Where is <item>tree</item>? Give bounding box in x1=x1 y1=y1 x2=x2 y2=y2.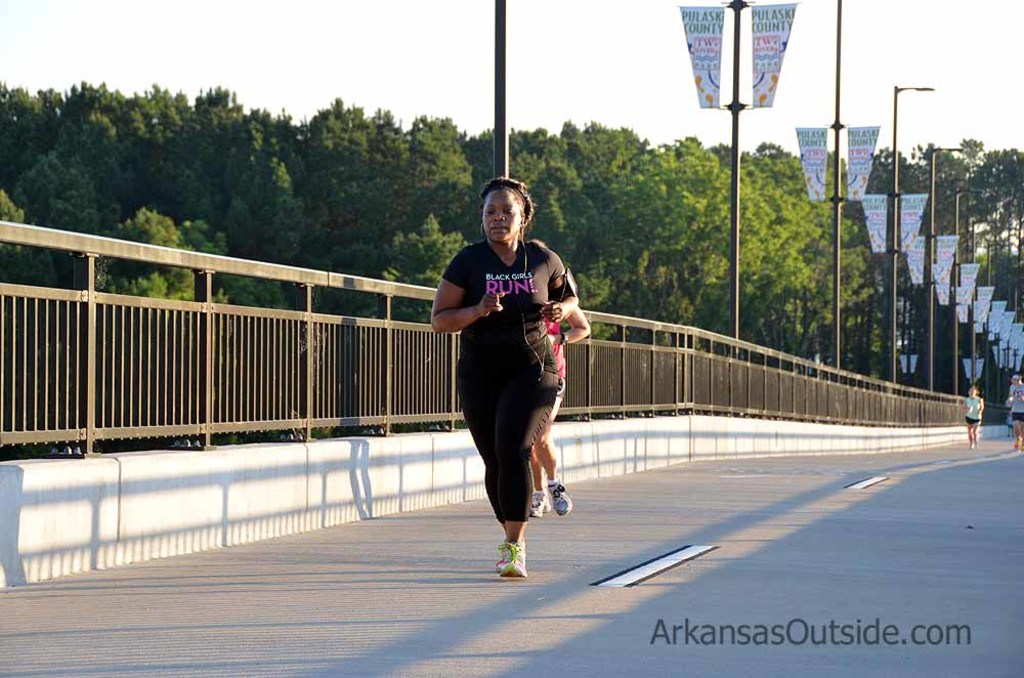
x1=106 y1=206 x2=206 y2=306.
